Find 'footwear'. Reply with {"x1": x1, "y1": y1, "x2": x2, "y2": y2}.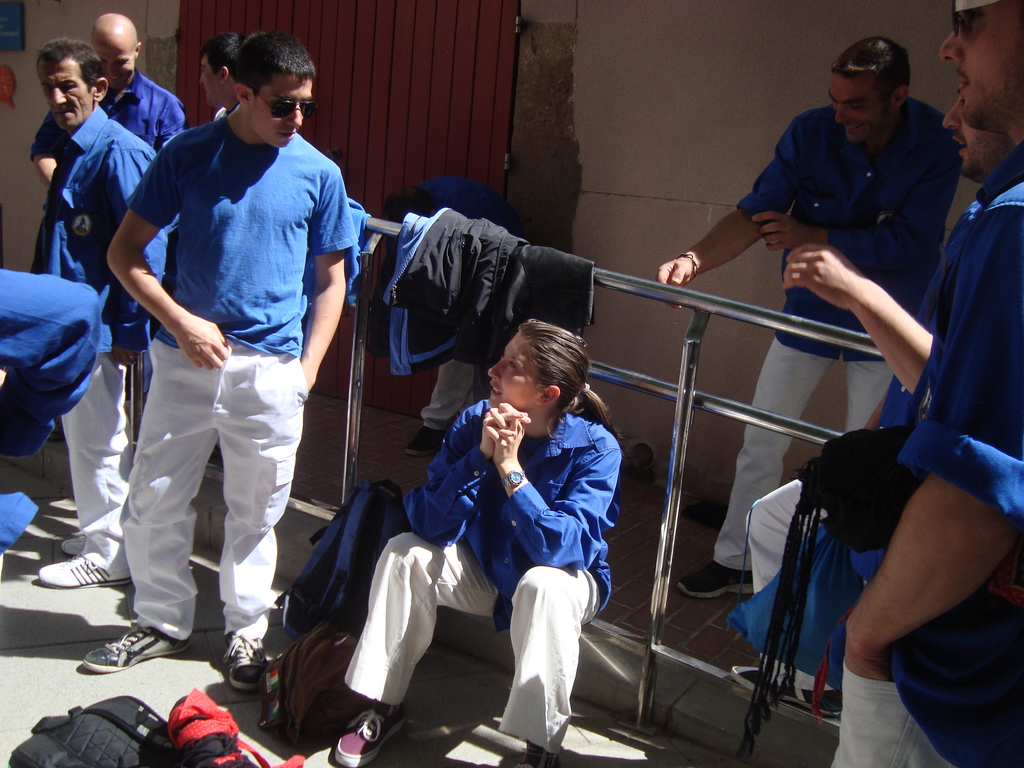
{"x1": 730, "y1": 664, "x2": 852, "y2": 715}.
